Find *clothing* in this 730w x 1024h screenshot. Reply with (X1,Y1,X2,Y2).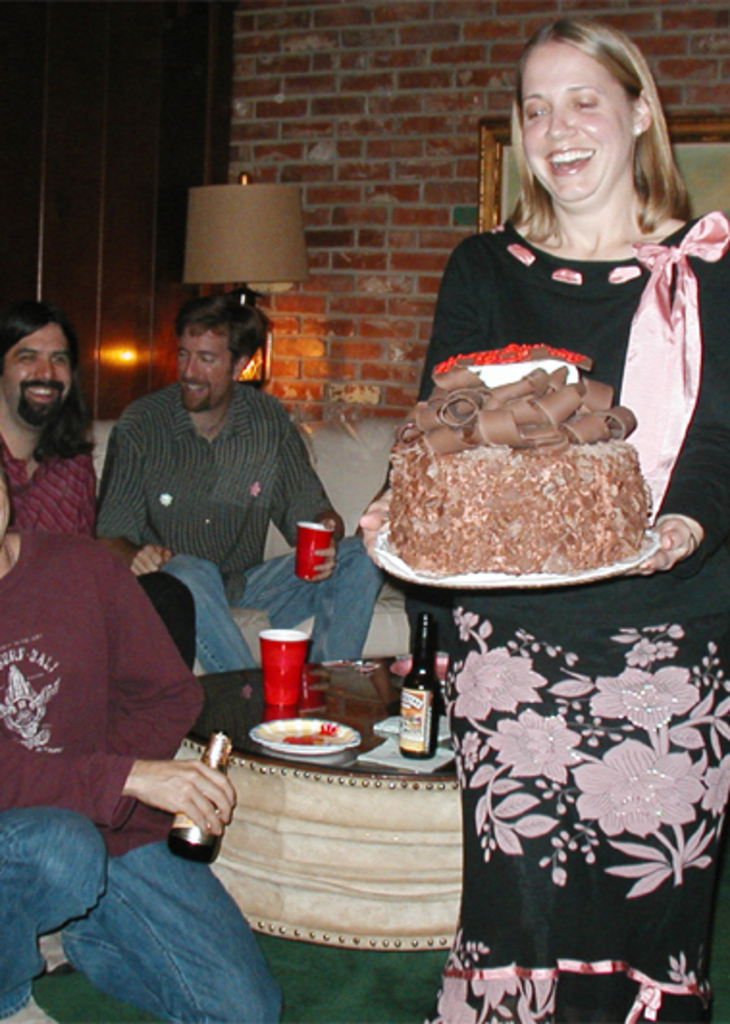
(0,431,100,539).
